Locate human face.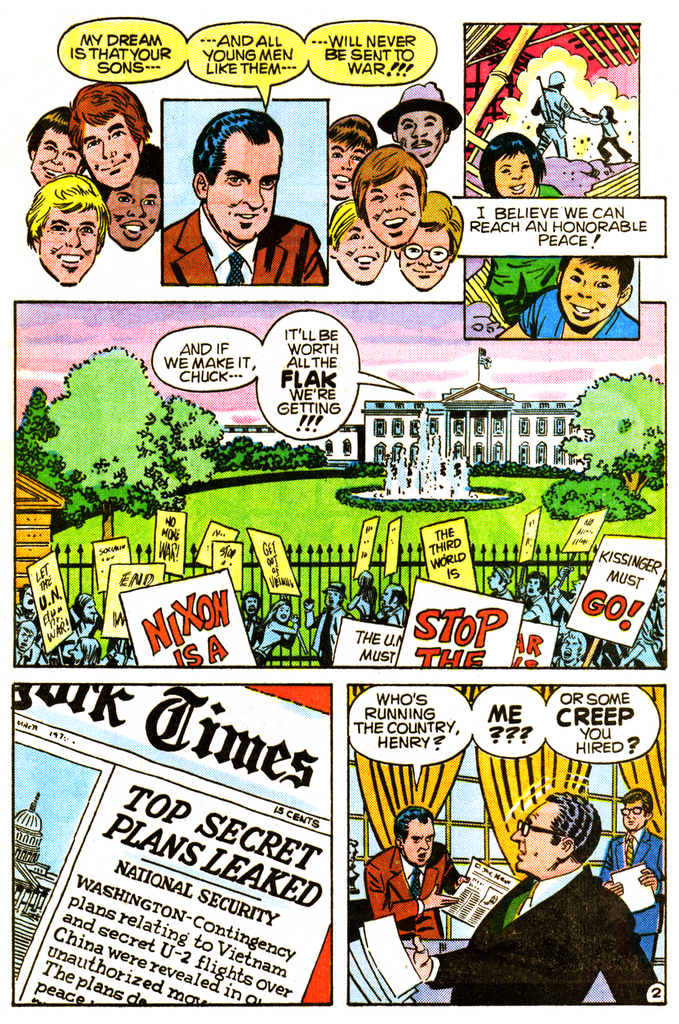
Bounding box: rect(365, 176, 418, 237).
